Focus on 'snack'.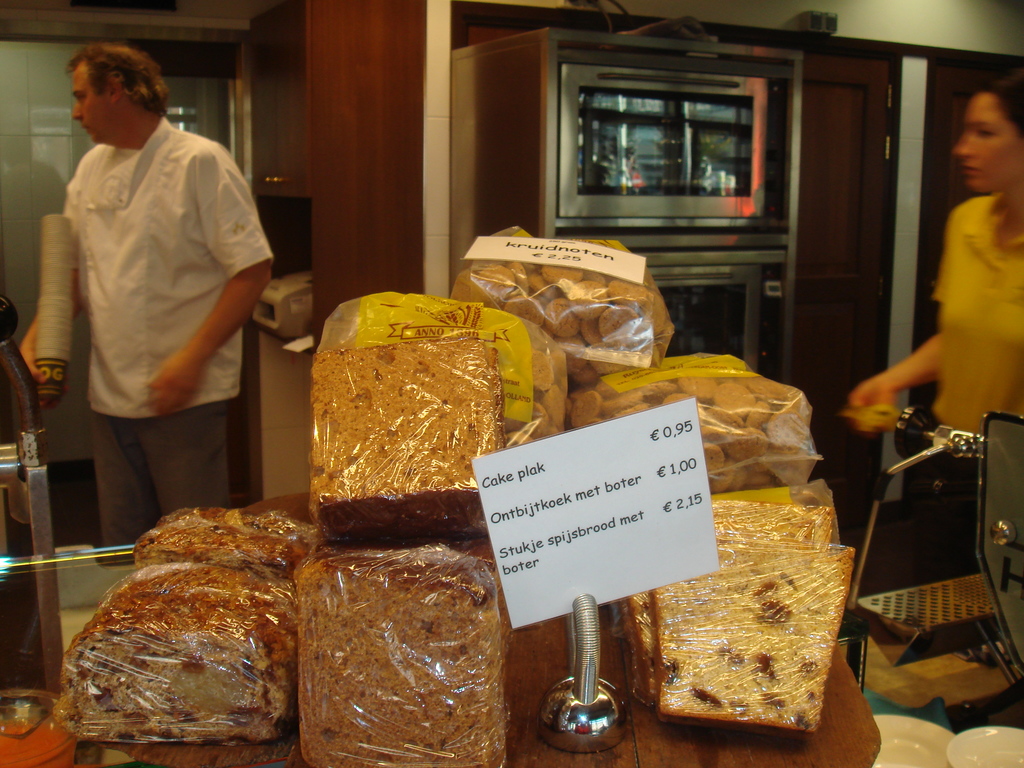
Focused at (465,237,680,360).
